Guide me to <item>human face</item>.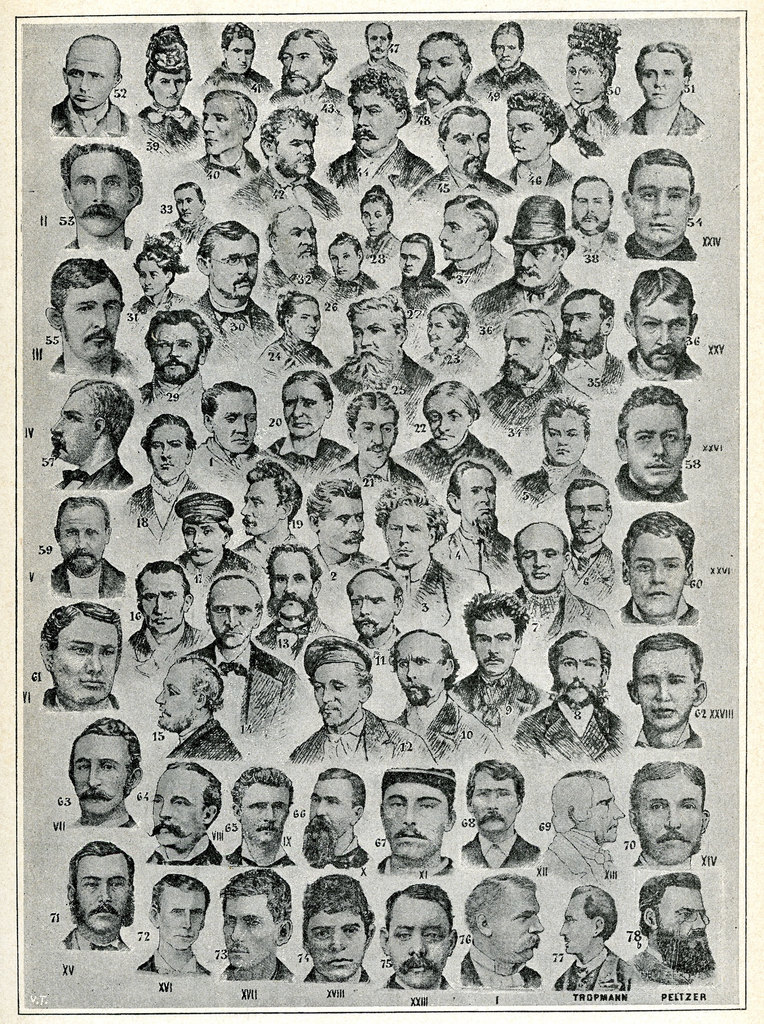
Guidance: box(311, 663, 354, 724).
